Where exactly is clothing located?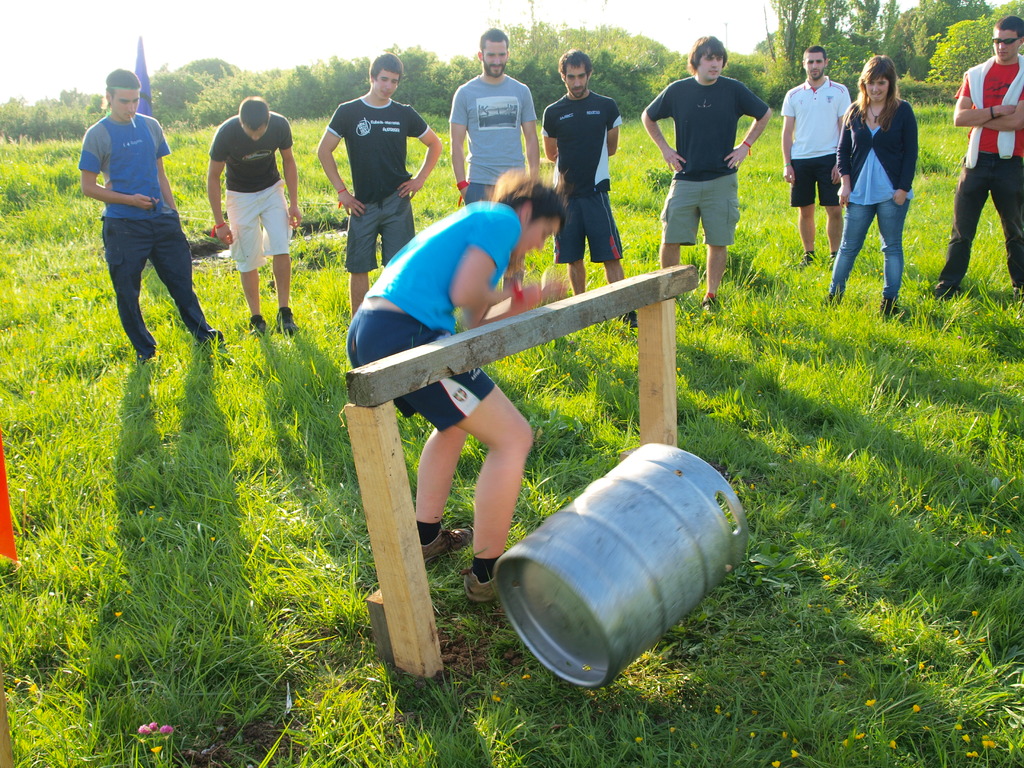
Its bounding box is left=324, top=305, right=511, bottom=435.
